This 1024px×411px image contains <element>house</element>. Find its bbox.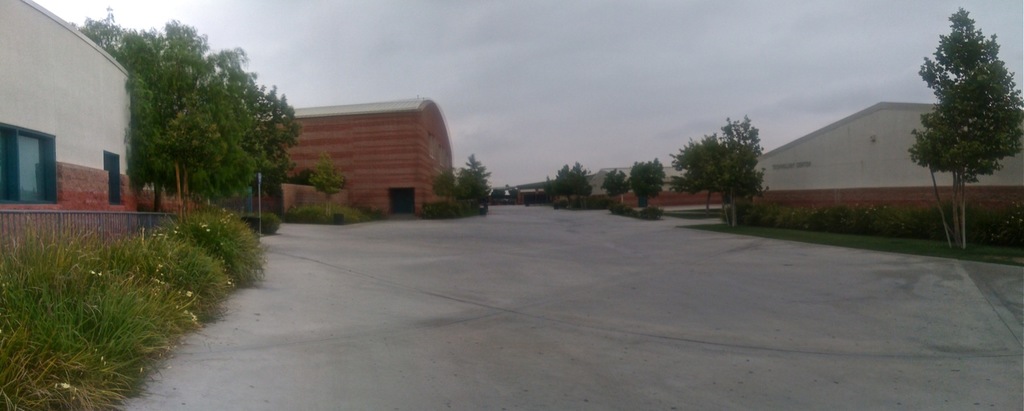
(0,0,141,229).
